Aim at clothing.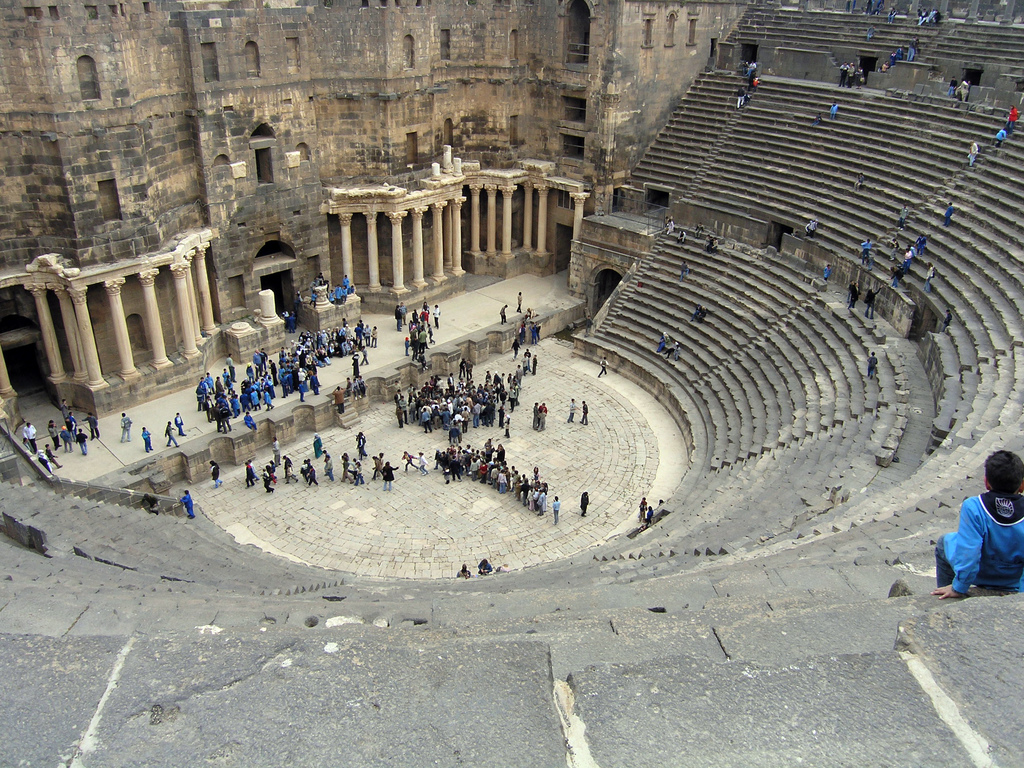
Aimed at (x1=864, y1=26, x2=876, y2=40).
